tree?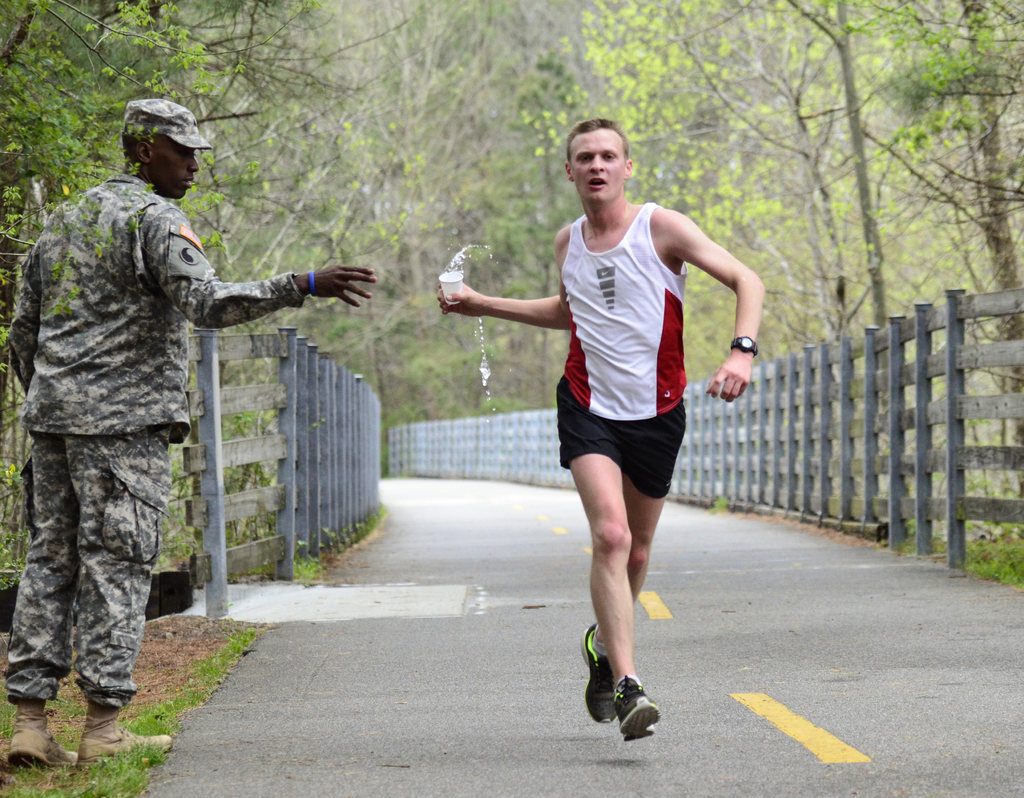
Rect(823, 0, 1021, 484)
